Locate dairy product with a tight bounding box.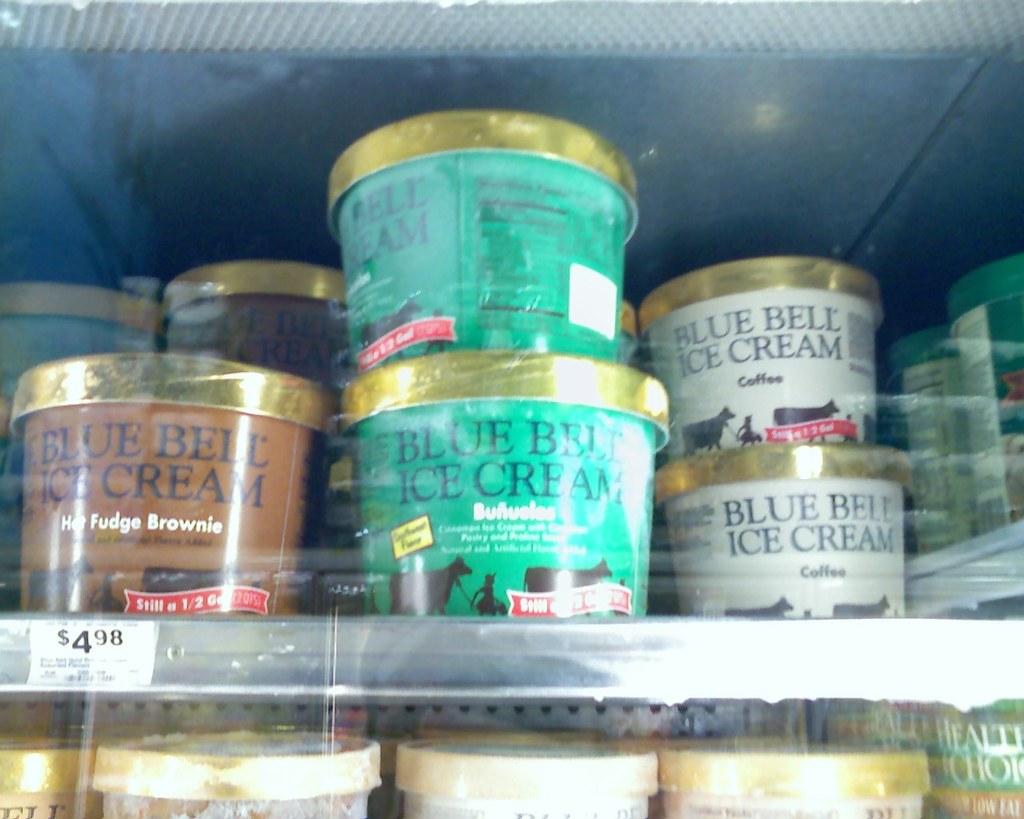
pyautogui.locateOnScreen(931, 713, 1023, 818).
